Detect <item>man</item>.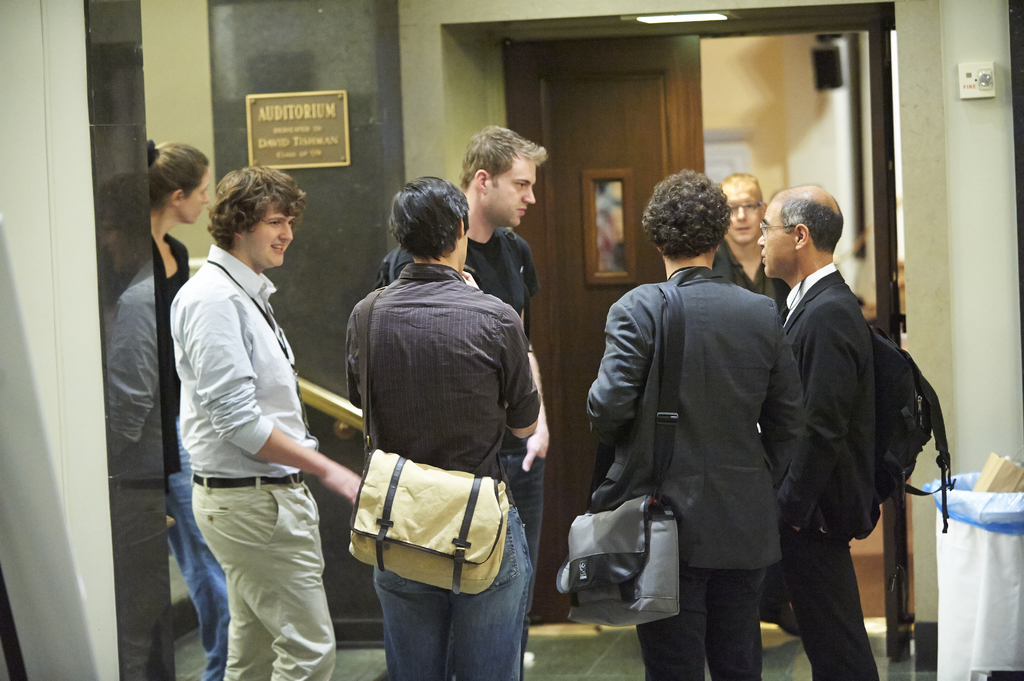
Detected at <bbox>339, 177, 540, 680</bbox>.
